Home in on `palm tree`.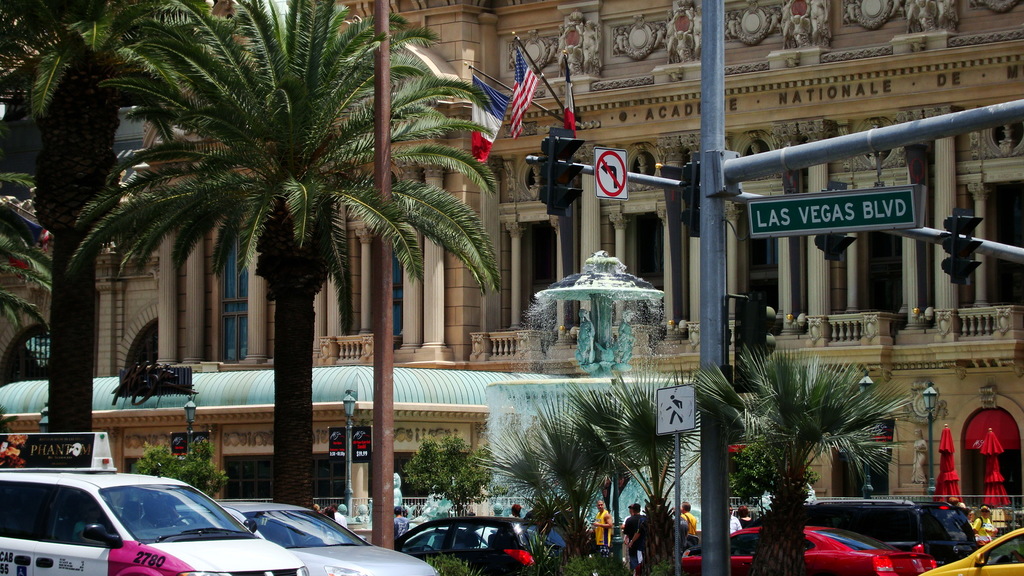
Homed in at left=0, top=0, right=166, bottom=445.
